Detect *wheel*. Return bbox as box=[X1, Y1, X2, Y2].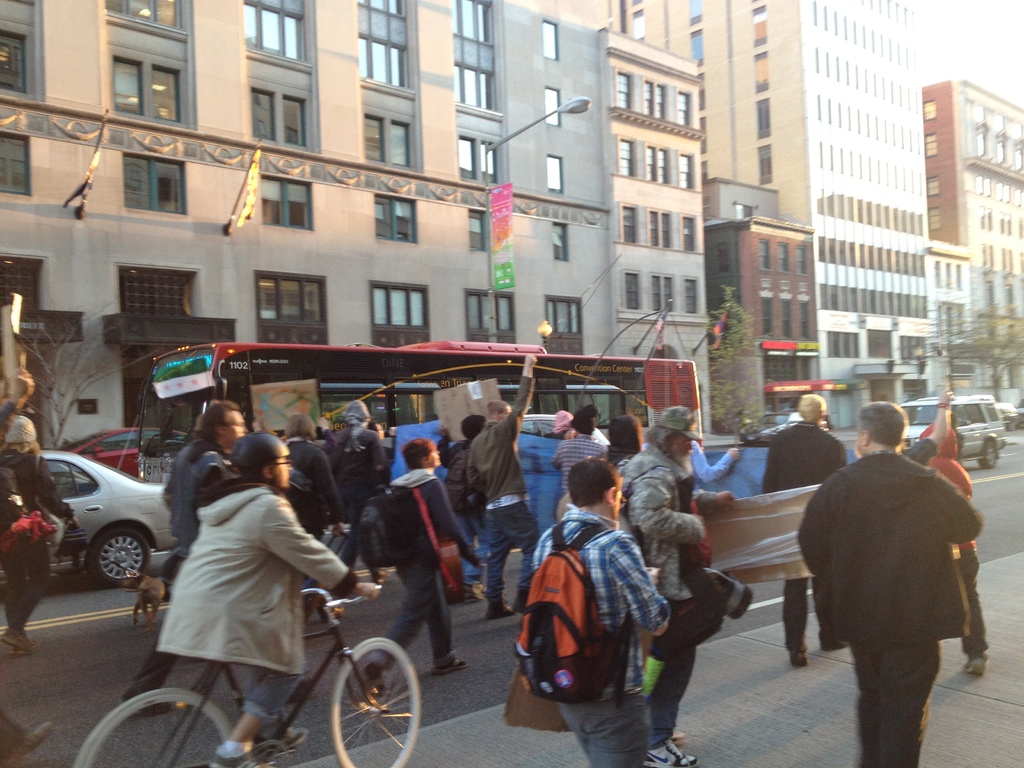
box=[320, 649, 401, 759].
